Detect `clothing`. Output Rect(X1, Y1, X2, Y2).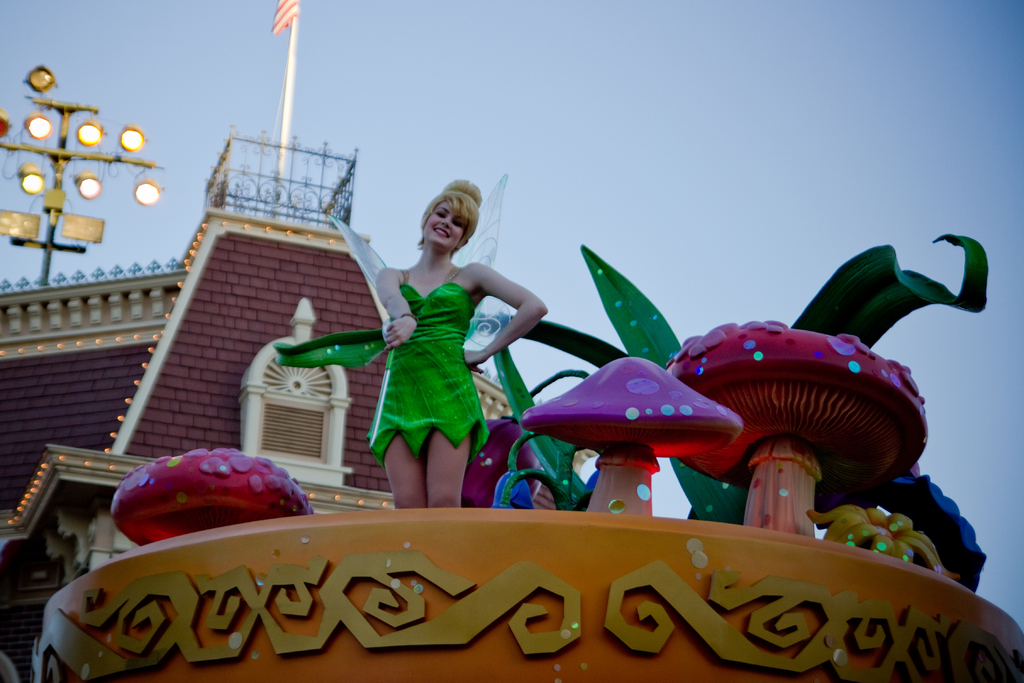
Rect(356, 252, 508, 476).
